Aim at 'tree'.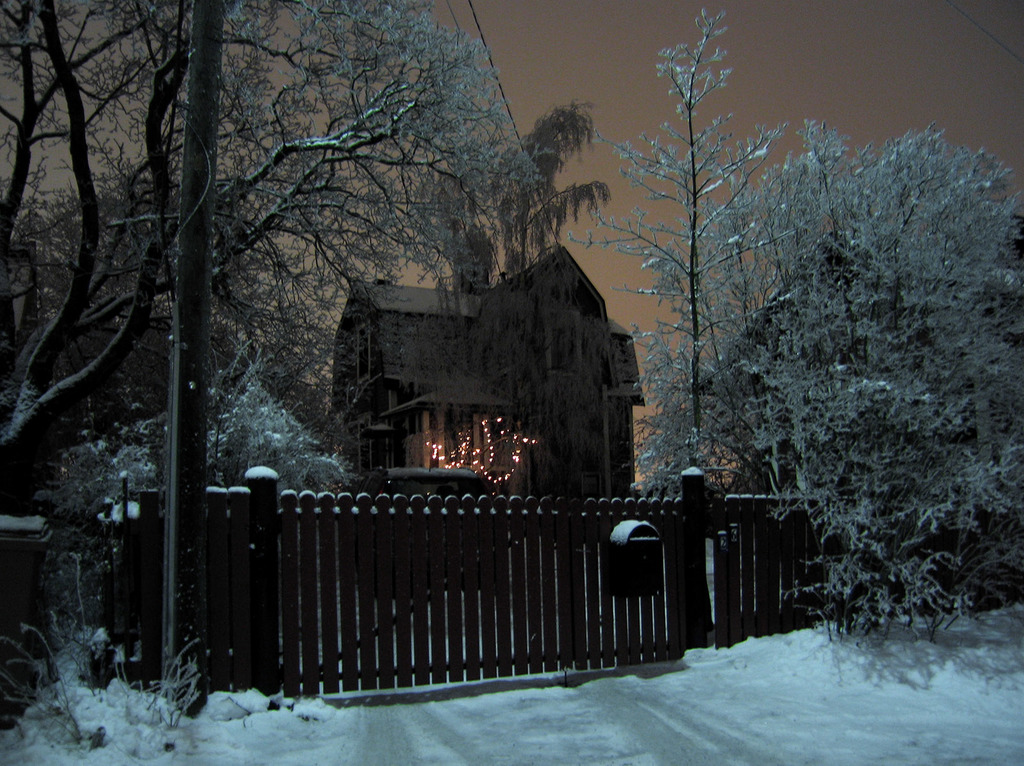
Aimed at crop(562, 7, 1023, 650).
